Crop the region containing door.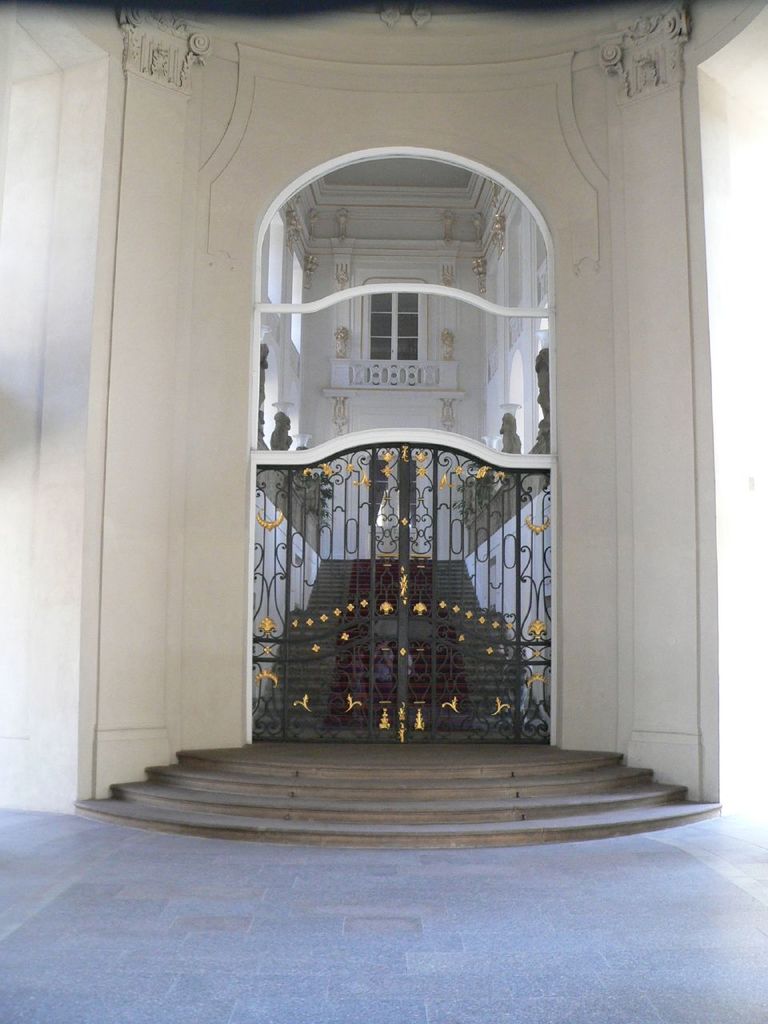
Crop region: box=[346, 442, 439, 558].
